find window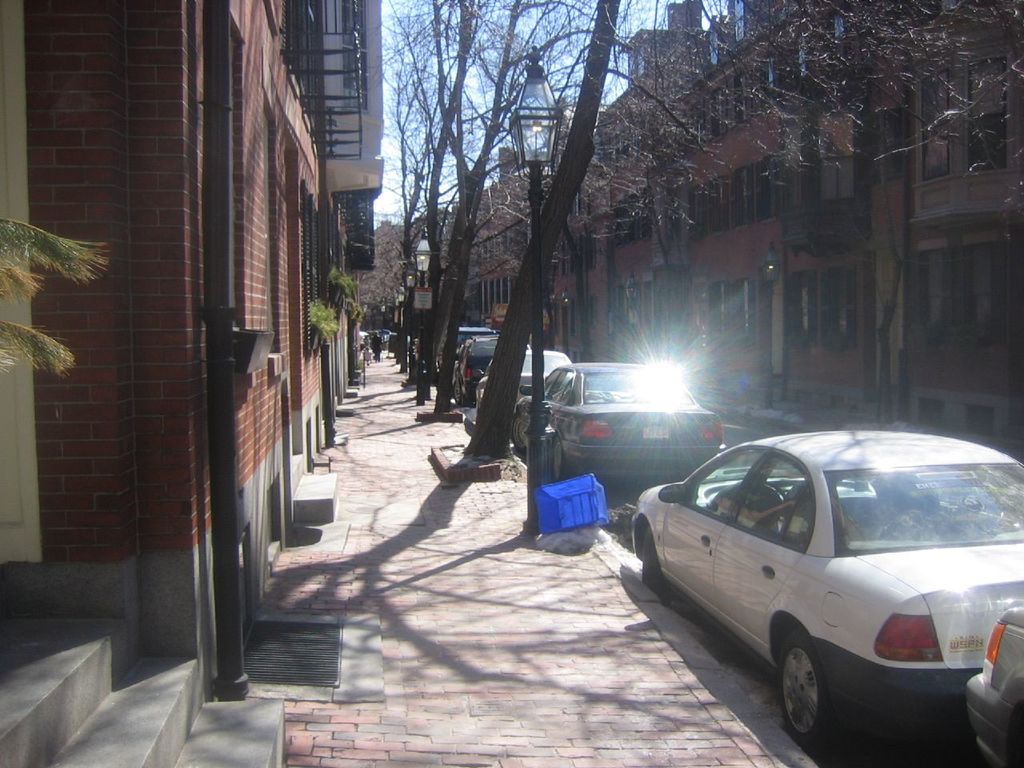
<box>942,246,998,346</box>
